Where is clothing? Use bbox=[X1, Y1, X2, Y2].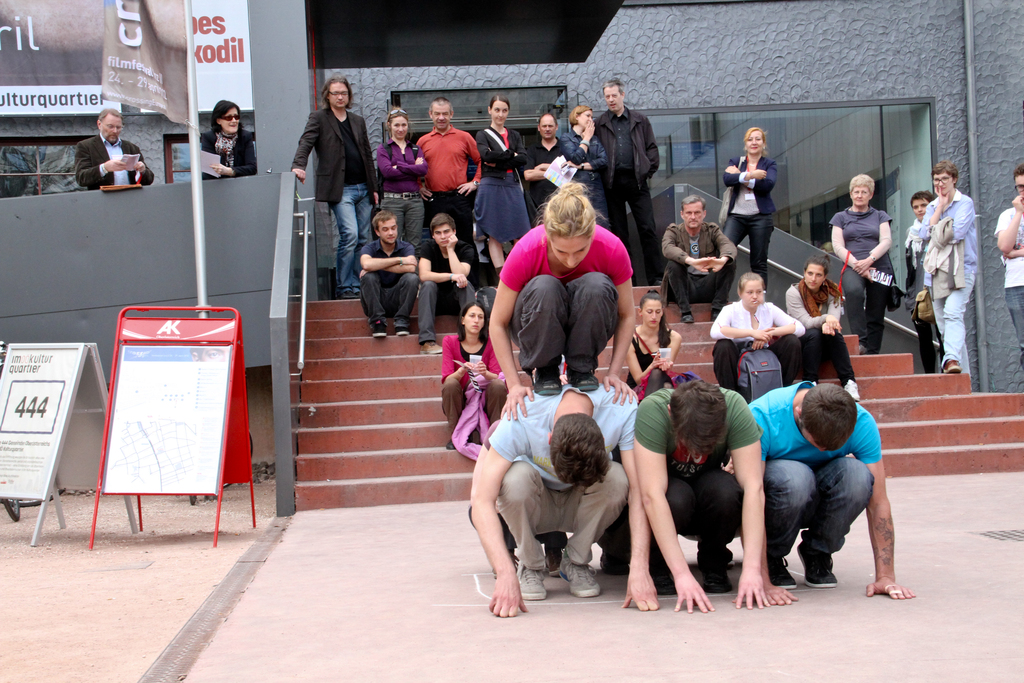
bbox=[413, 124, 479, 236].
